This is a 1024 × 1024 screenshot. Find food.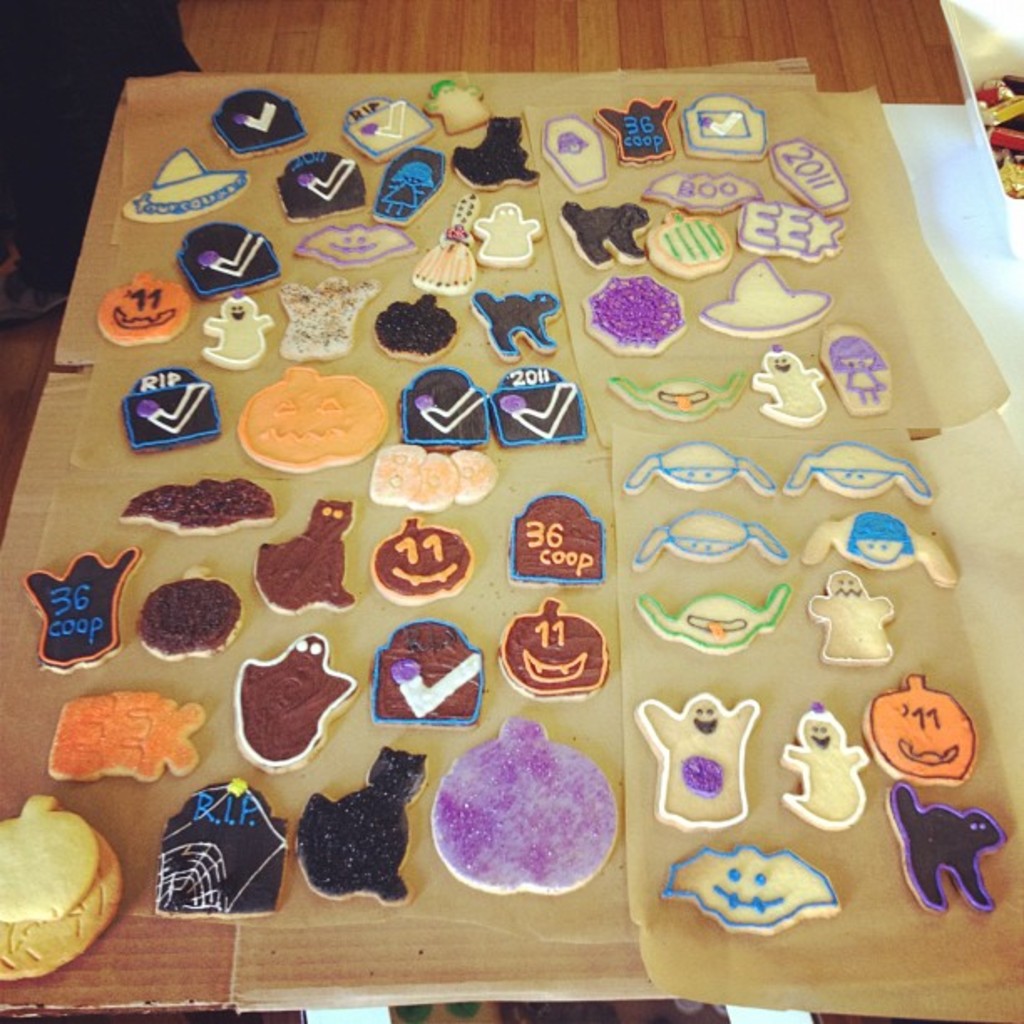
Bounding box: x1=440, y1=736, x2=607, y2=887.
